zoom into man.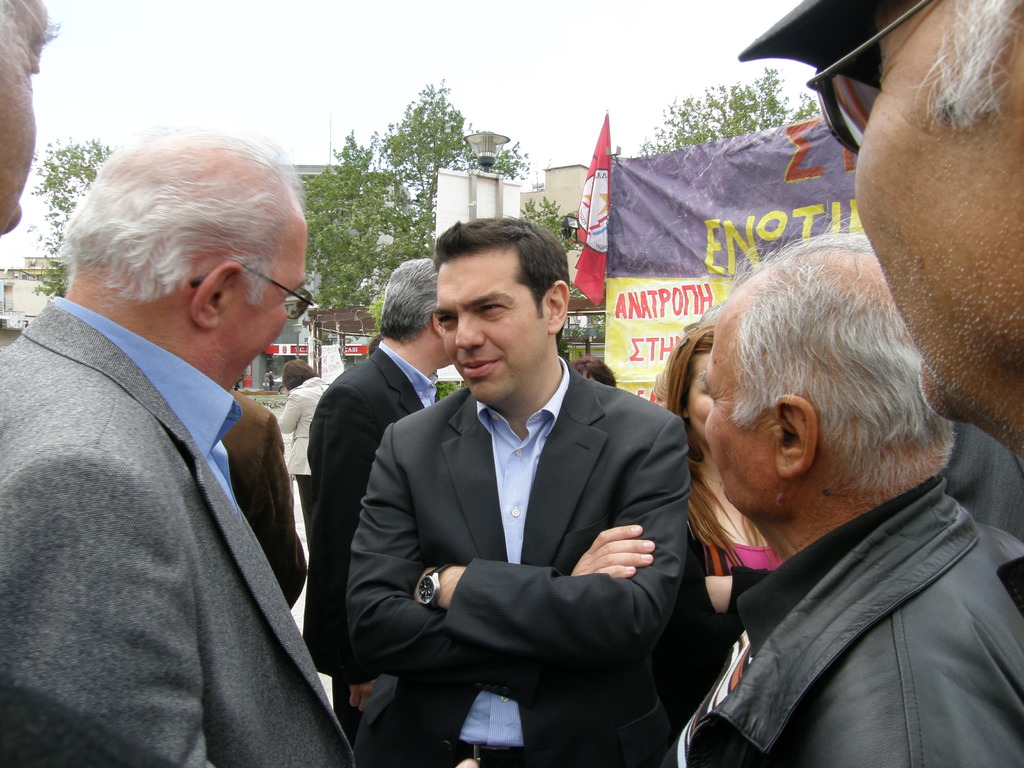
Zoom target: <bbox>851, 0, 1023, 458</bbox>.
